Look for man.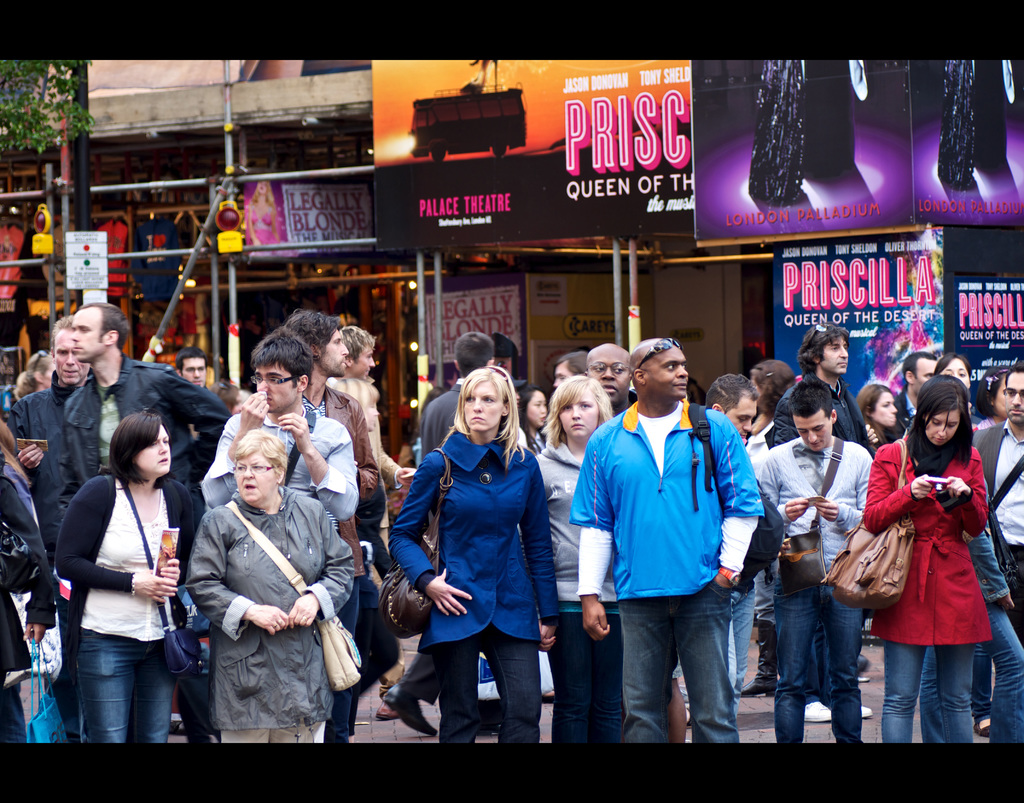
Found: (left=753, top=380, right=876, bottom=750).
